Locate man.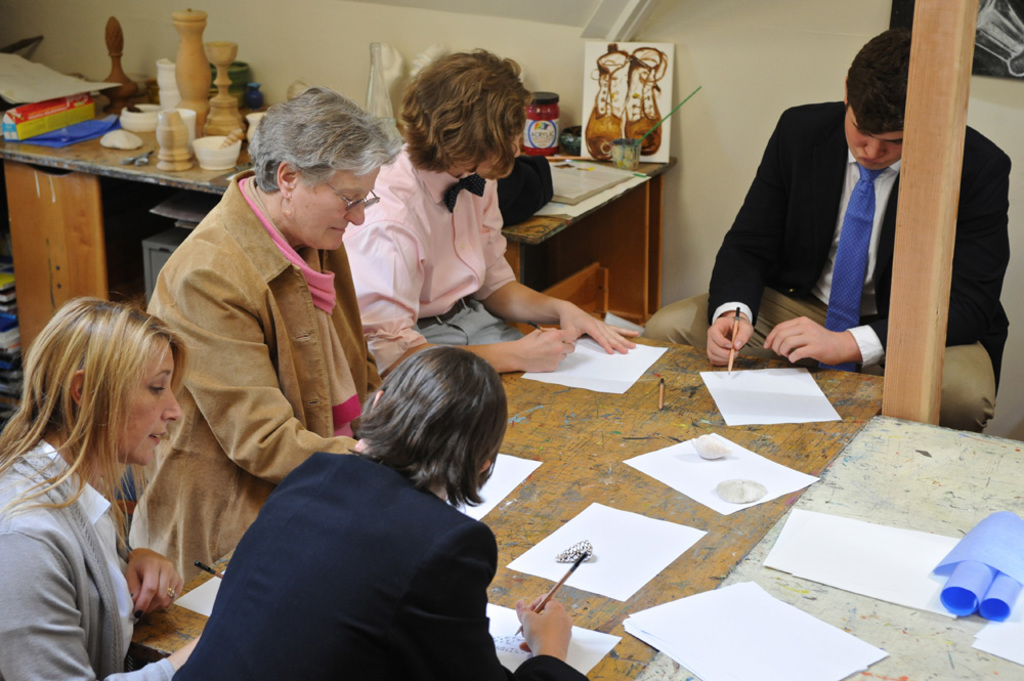
Bounding box: [634,31,1015,431].
